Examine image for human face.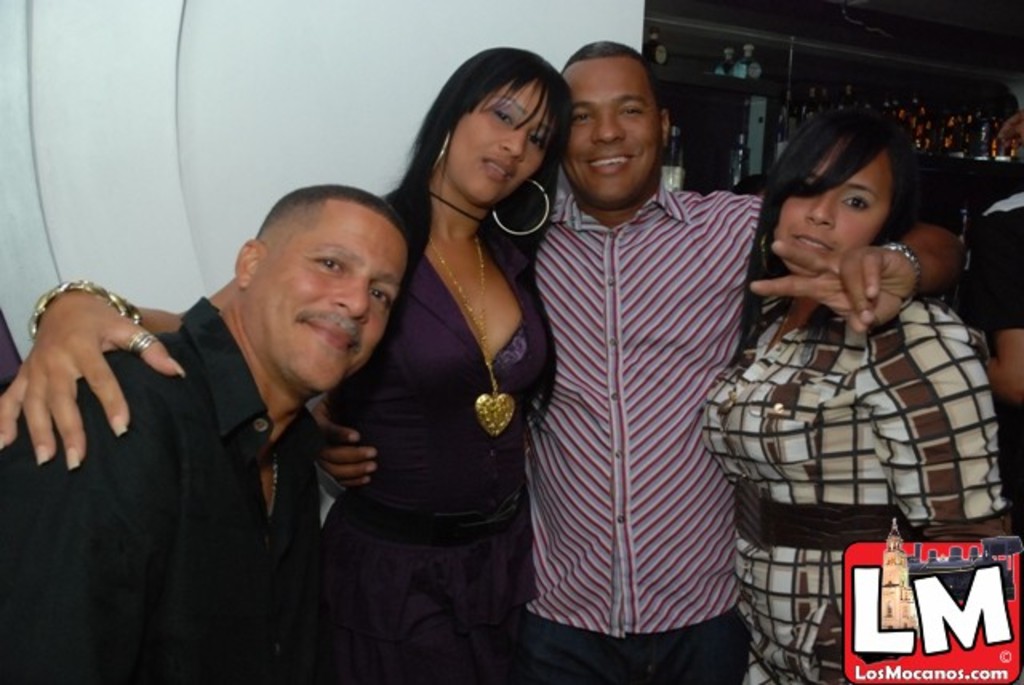
Examination result: Rect(562, 62, 661, 198).
